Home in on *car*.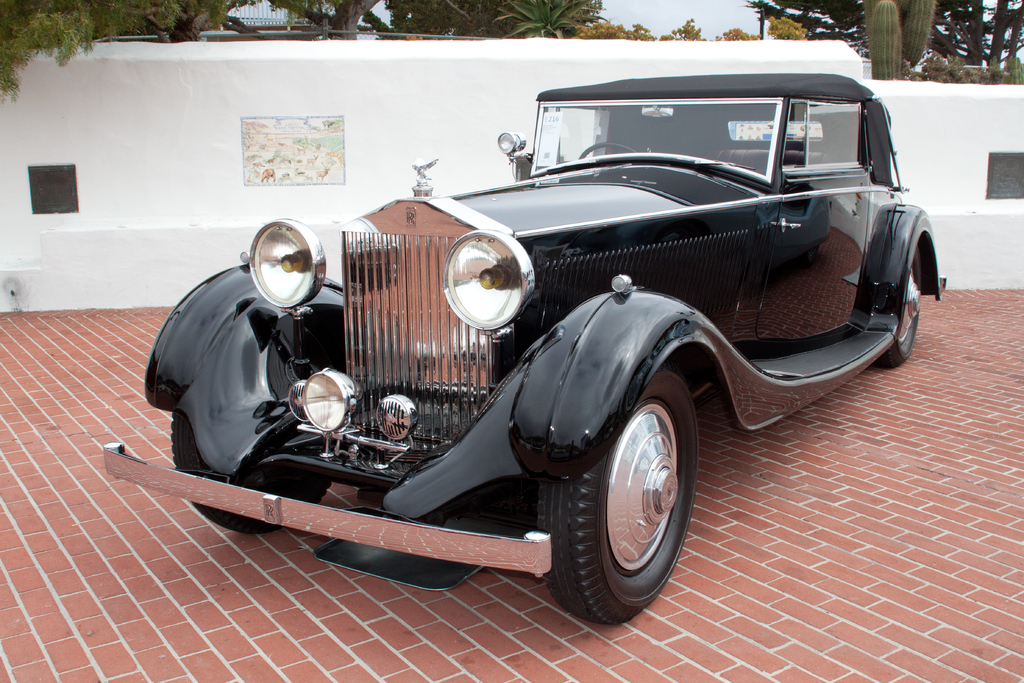
Homed in at x1=143, y1=73, x2=941, y2=631.
